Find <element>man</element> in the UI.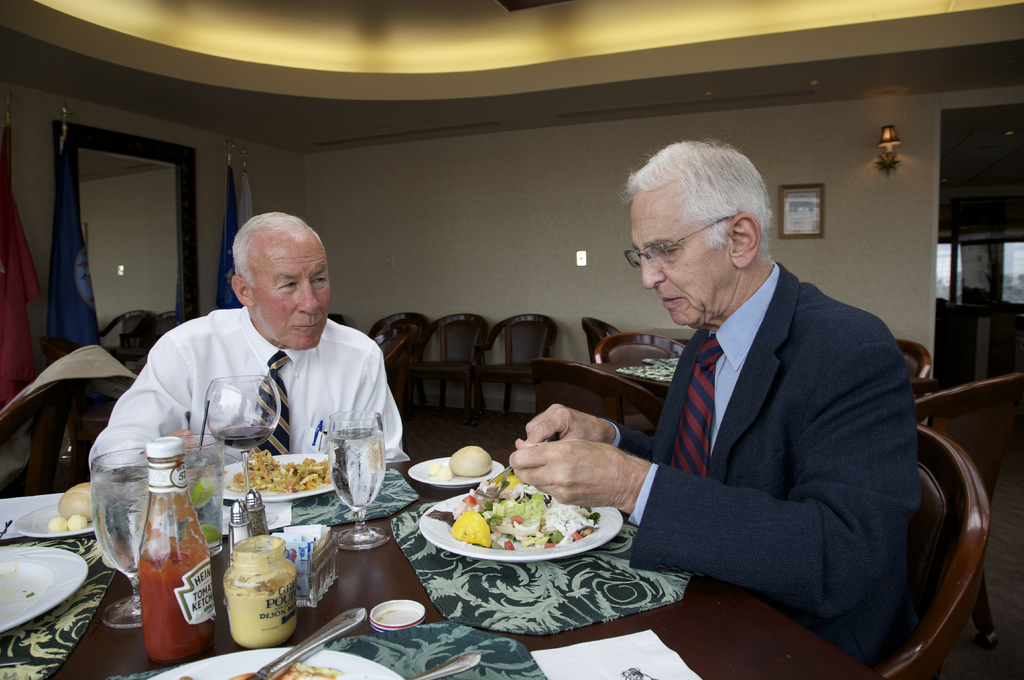
UI element at (88, 211, 403, 475).
